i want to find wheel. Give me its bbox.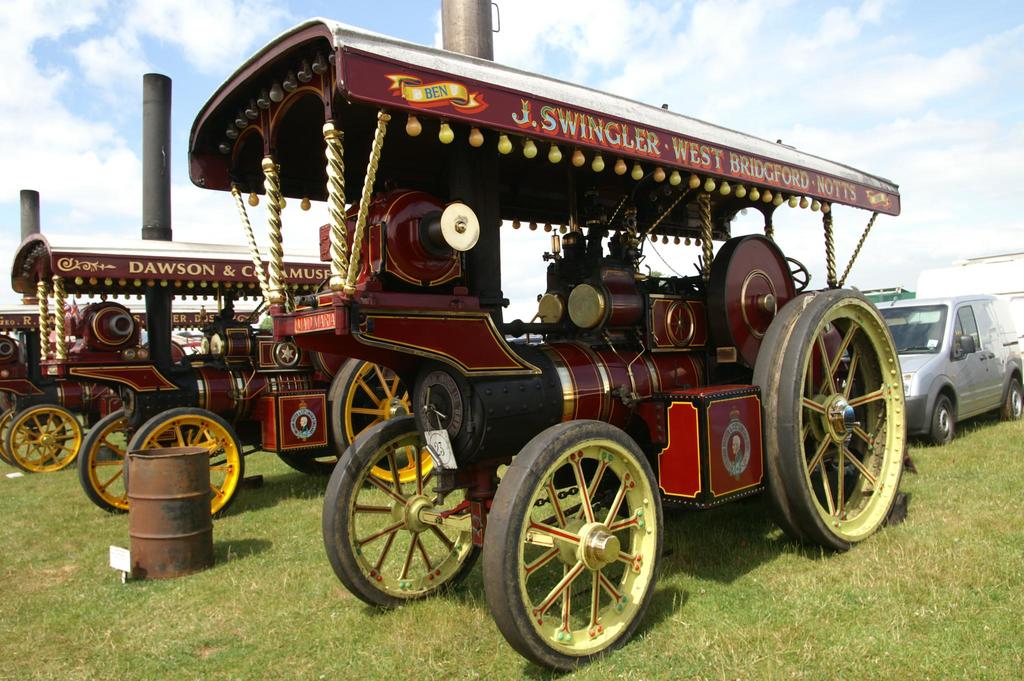
BBox(927, 395, 955, 447).
